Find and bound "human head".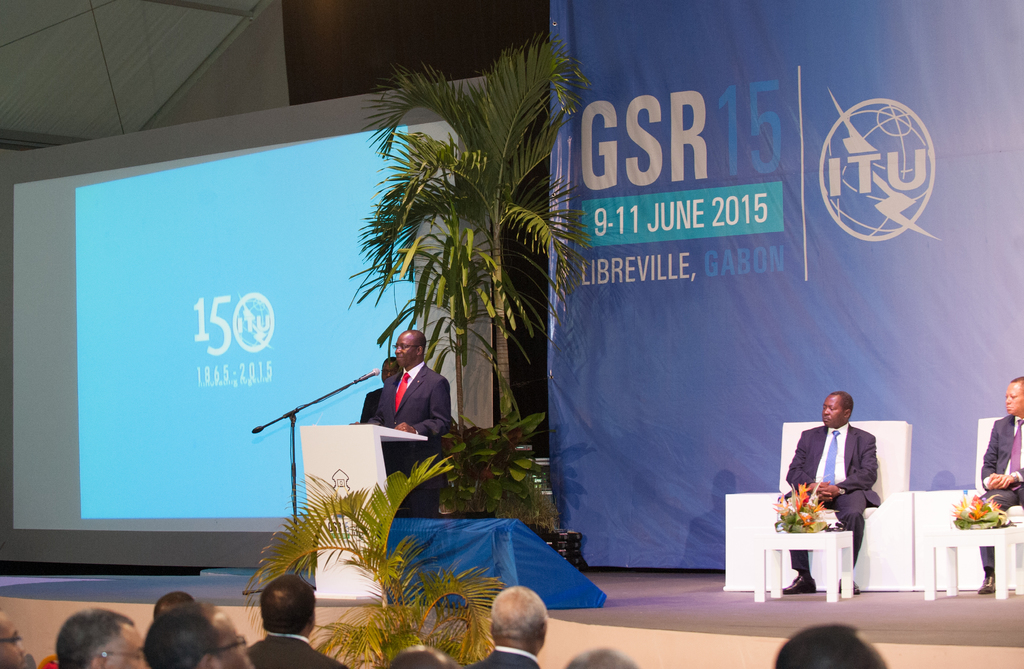
Bound: (left=821, top=392, right=852, bottom=429).
